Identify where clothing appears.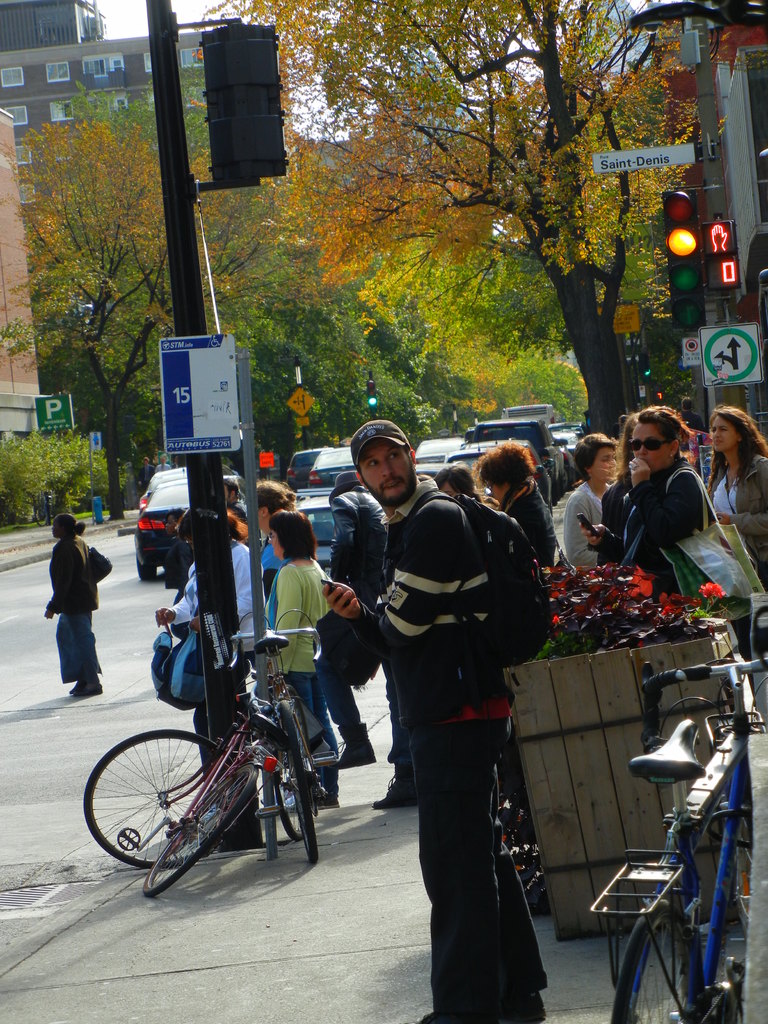
Appears at crop(559, 480, 610, 574).
